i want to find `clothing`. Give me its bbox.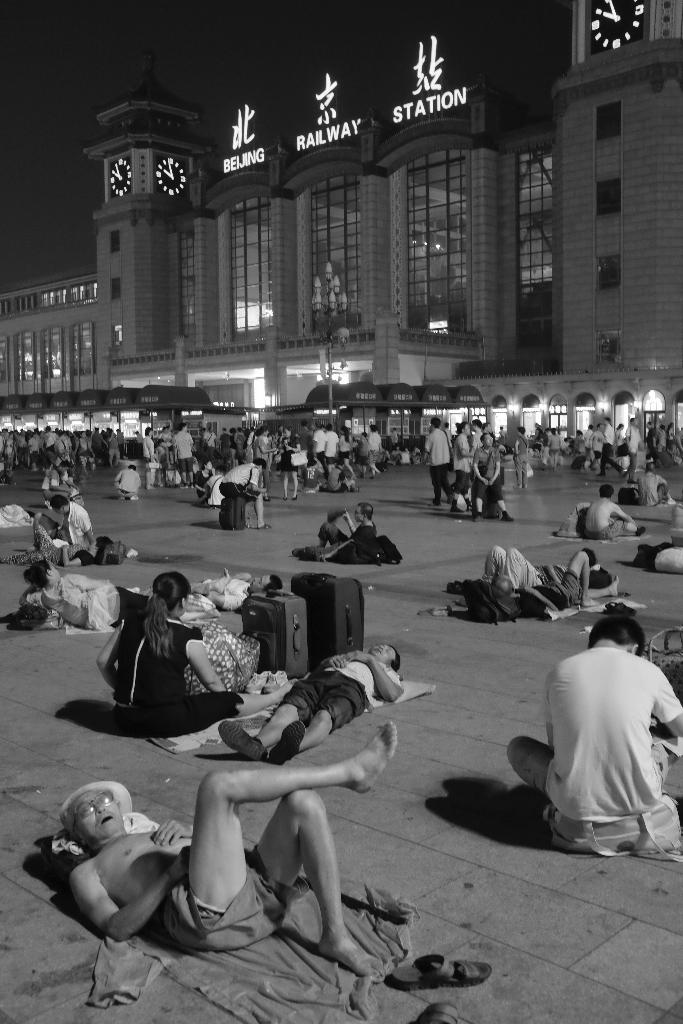
<box>523,633,673,858</box>.
